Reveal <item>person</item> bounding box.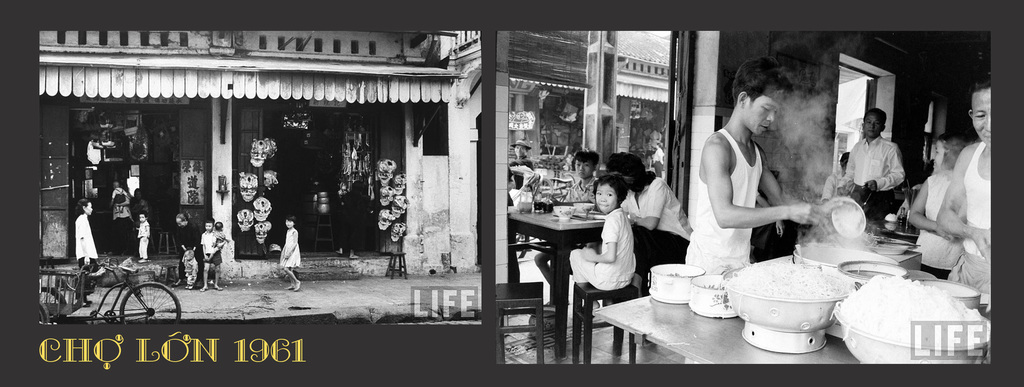
Revealed: 166,211,202,284.
